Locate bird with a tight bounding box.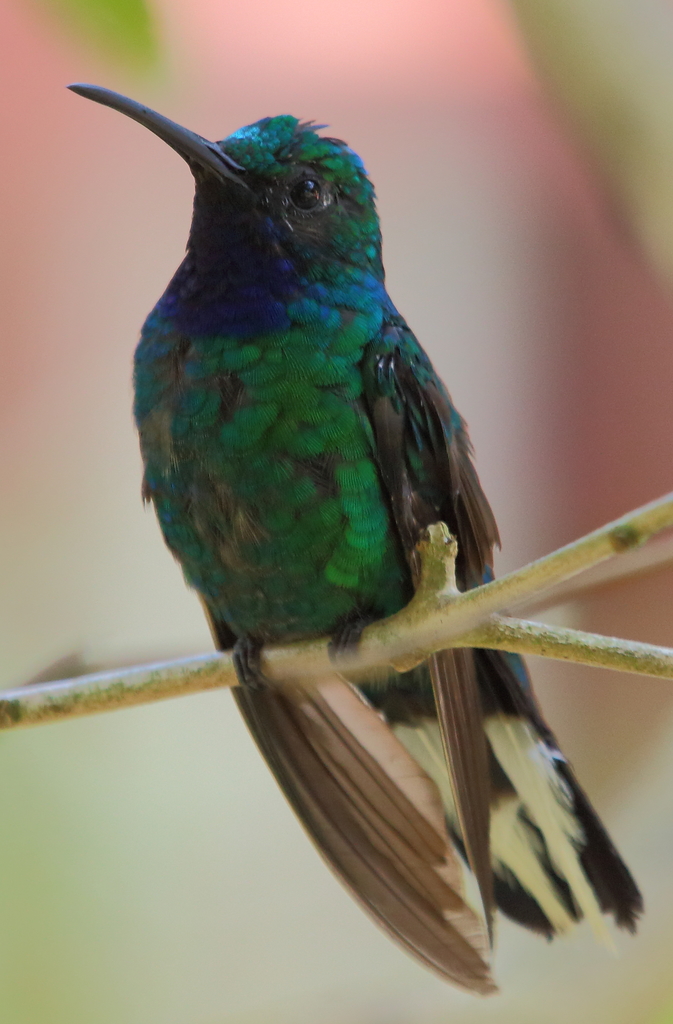
[x1=78, y1=73, x2=541, y2=877].
